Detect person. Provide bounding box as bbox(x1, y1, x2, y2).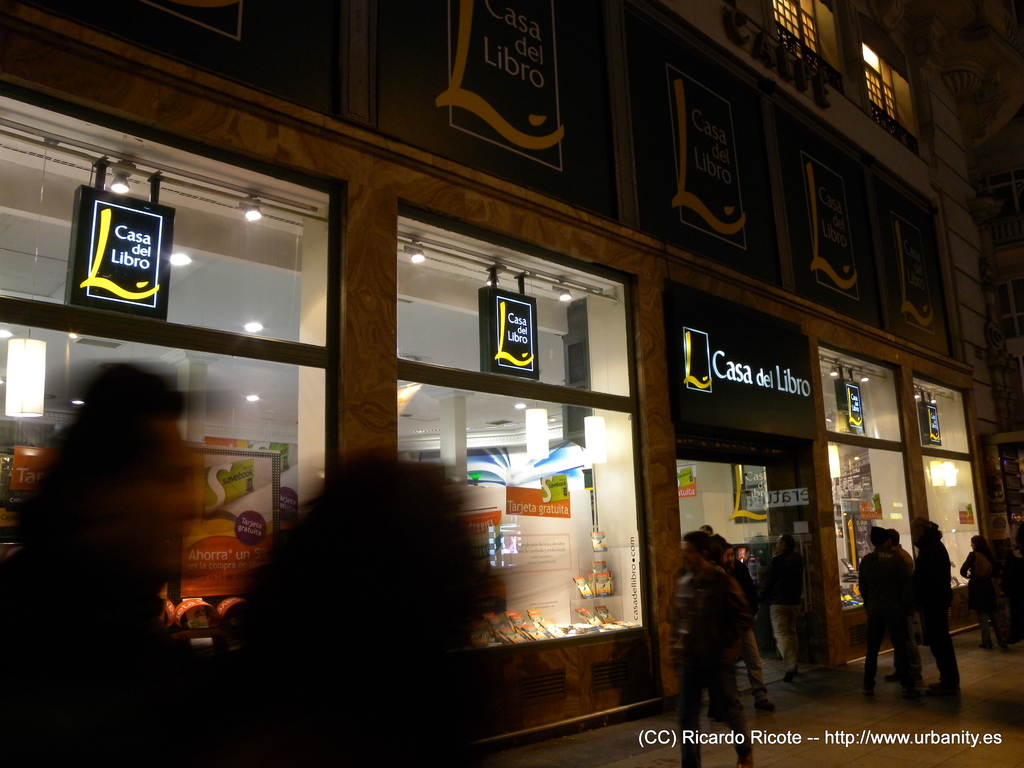
bbox(724, 542, 777, 709).
